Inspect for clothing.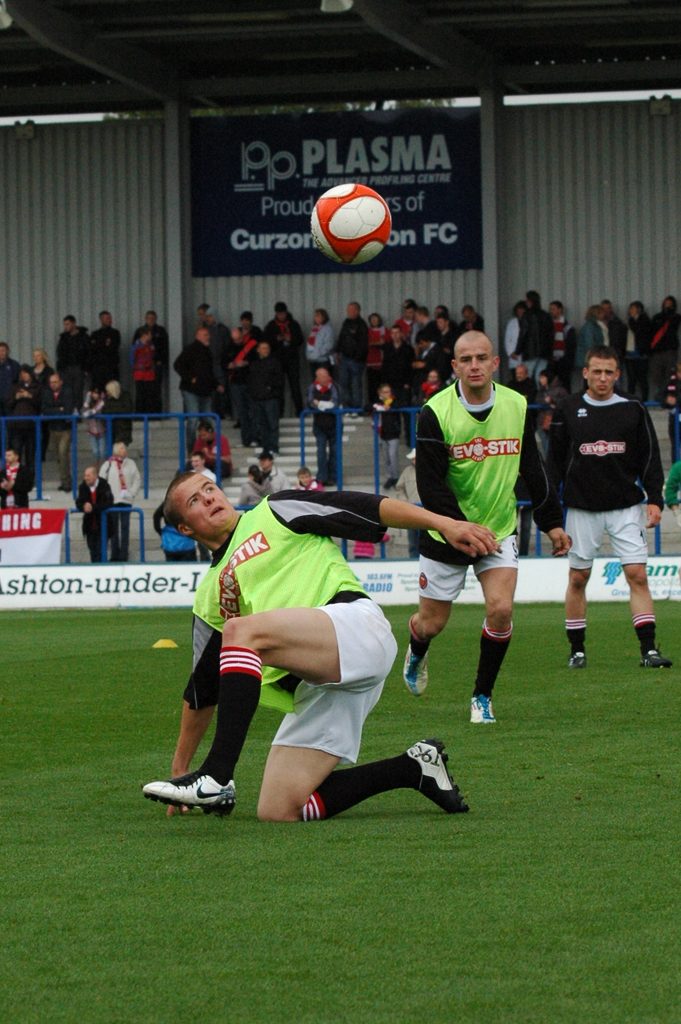
Inspection: detection(389, 338, 418, 397).
